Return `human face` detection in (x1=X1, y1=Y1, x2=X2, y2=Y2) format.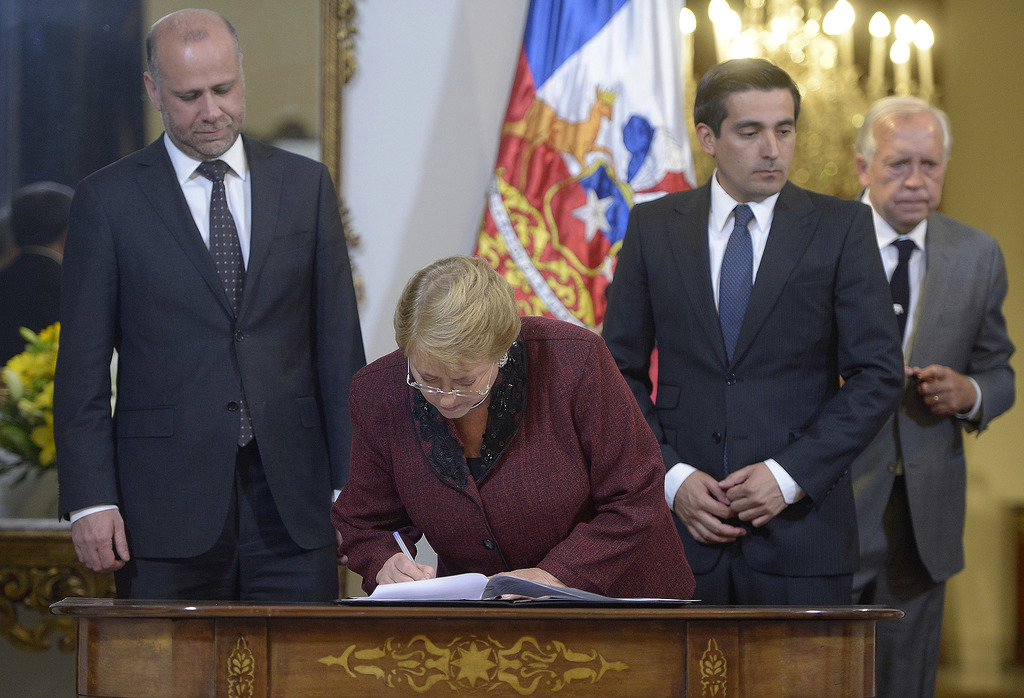
(x1=865, y1=110, x2=943, y2=224).
